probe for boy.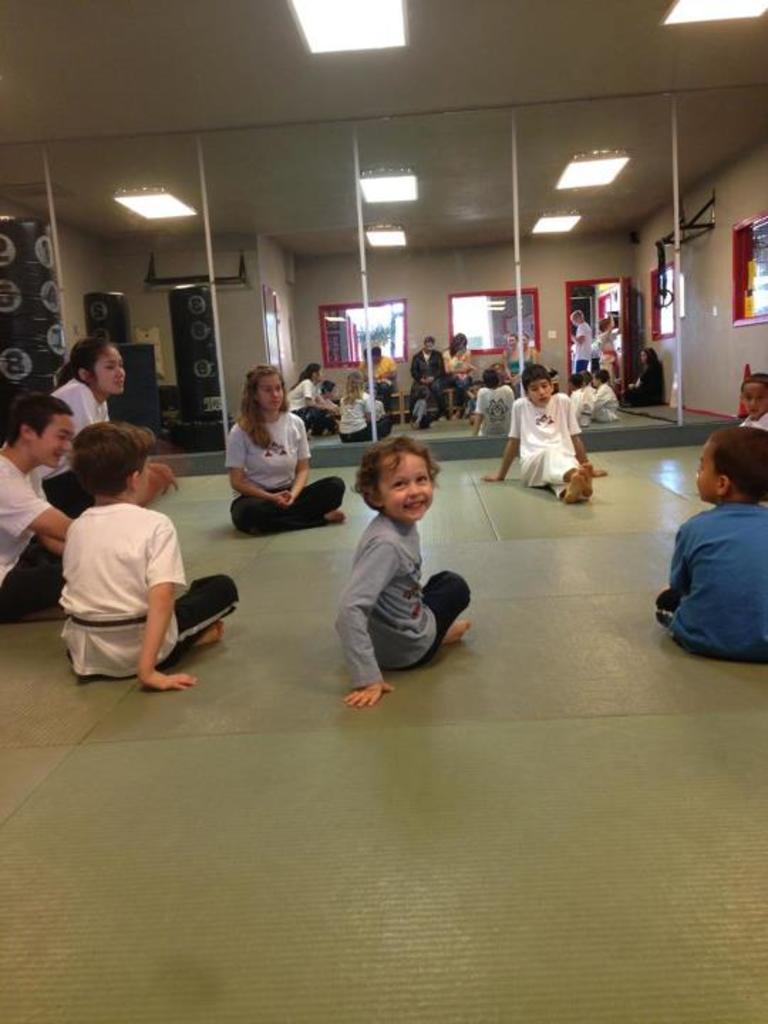
Probe result: (x1=481, y1=360, x2=609, y2=505).
